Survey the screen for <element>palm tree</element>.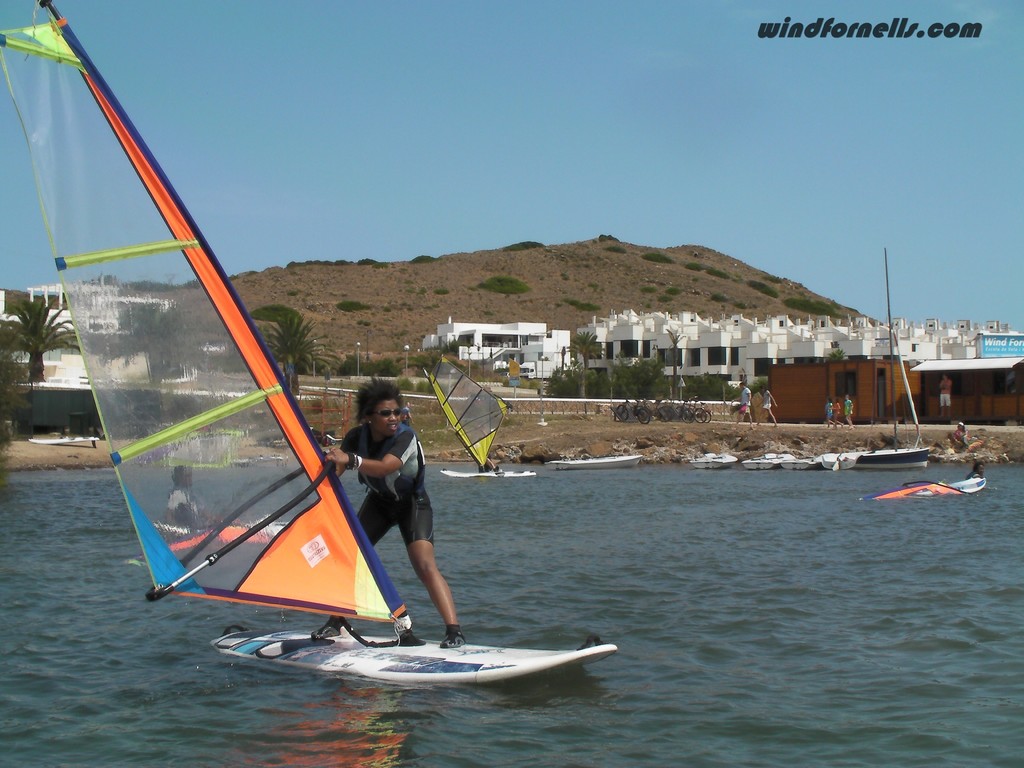
Survey found: <region>6, 294, 67, 393</region>.
